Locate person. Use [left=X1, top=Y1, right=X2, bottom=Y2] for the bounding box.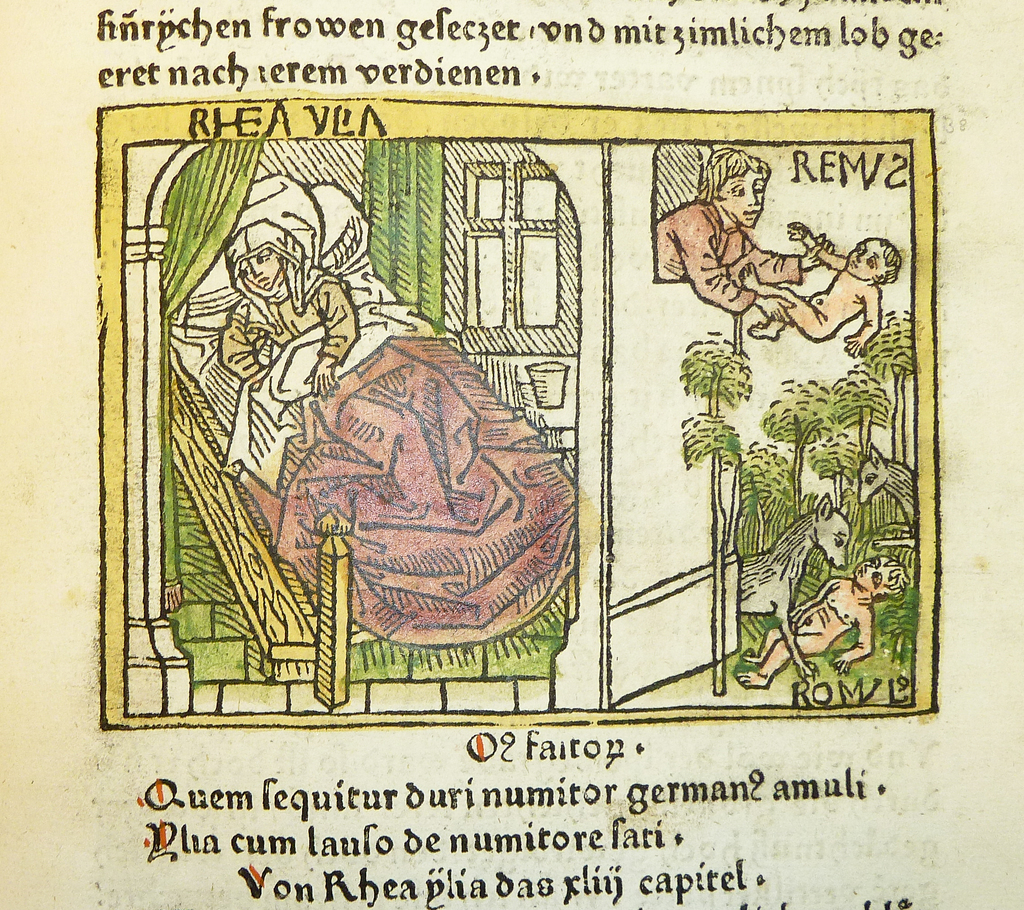
[left=215, top=179, right=577, bottom=639].
